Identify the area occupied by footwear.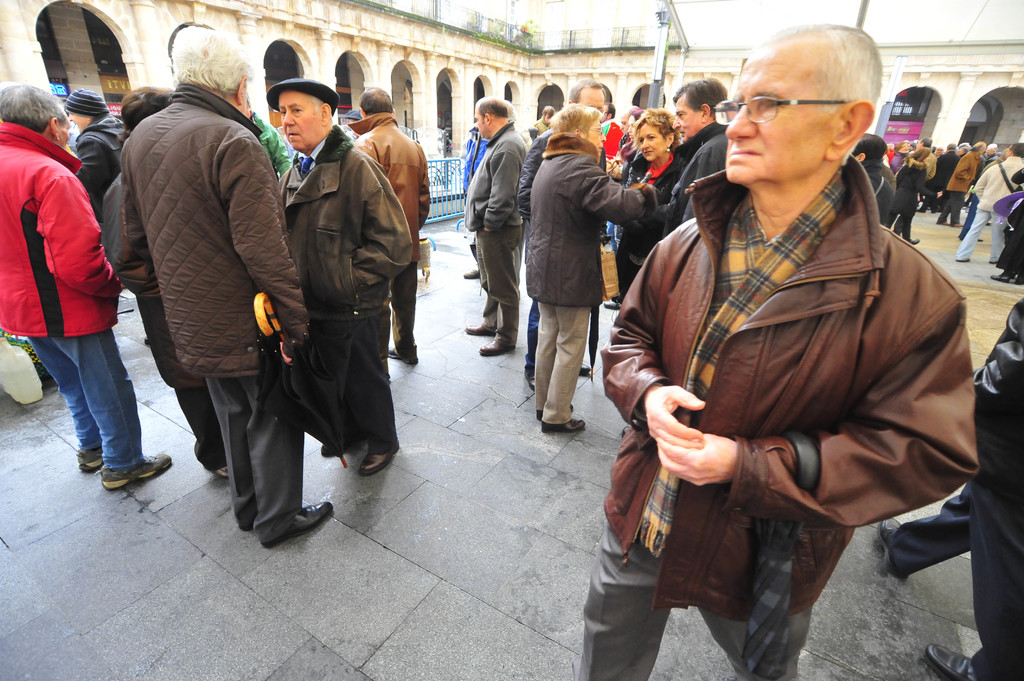
Area: [x1=1011, y1=275, x2=1020, y2=280].
